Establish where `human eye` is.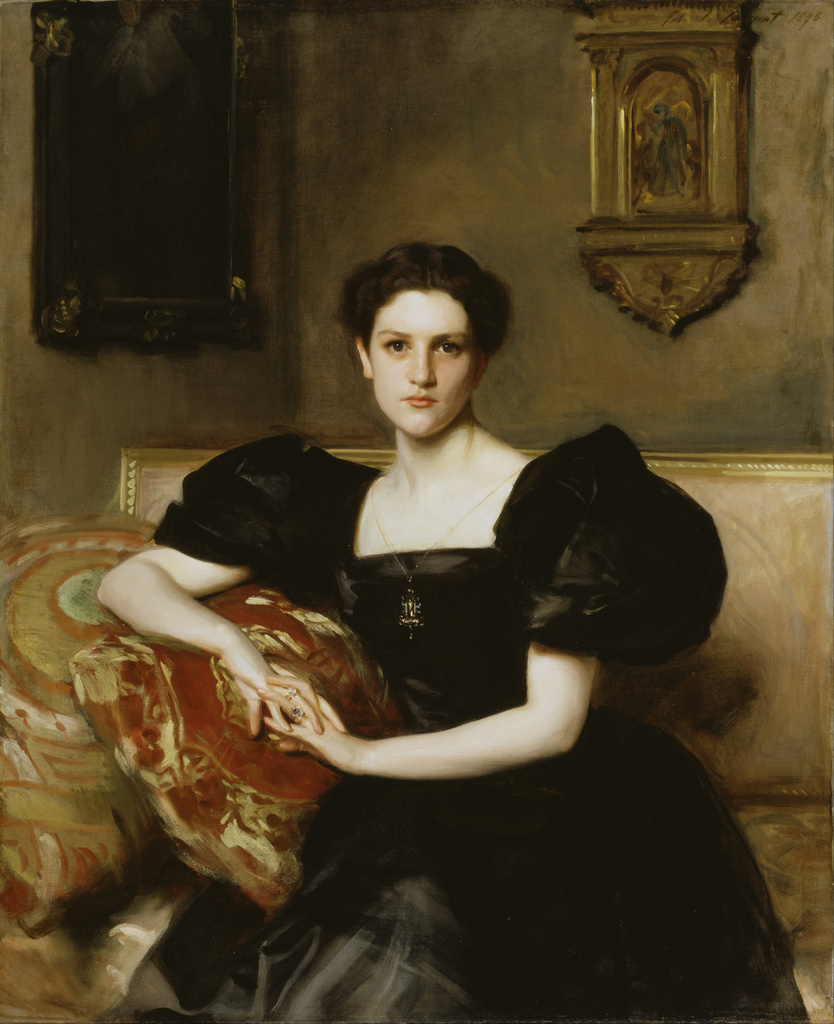
Established at (376, 337, 411, 358).
